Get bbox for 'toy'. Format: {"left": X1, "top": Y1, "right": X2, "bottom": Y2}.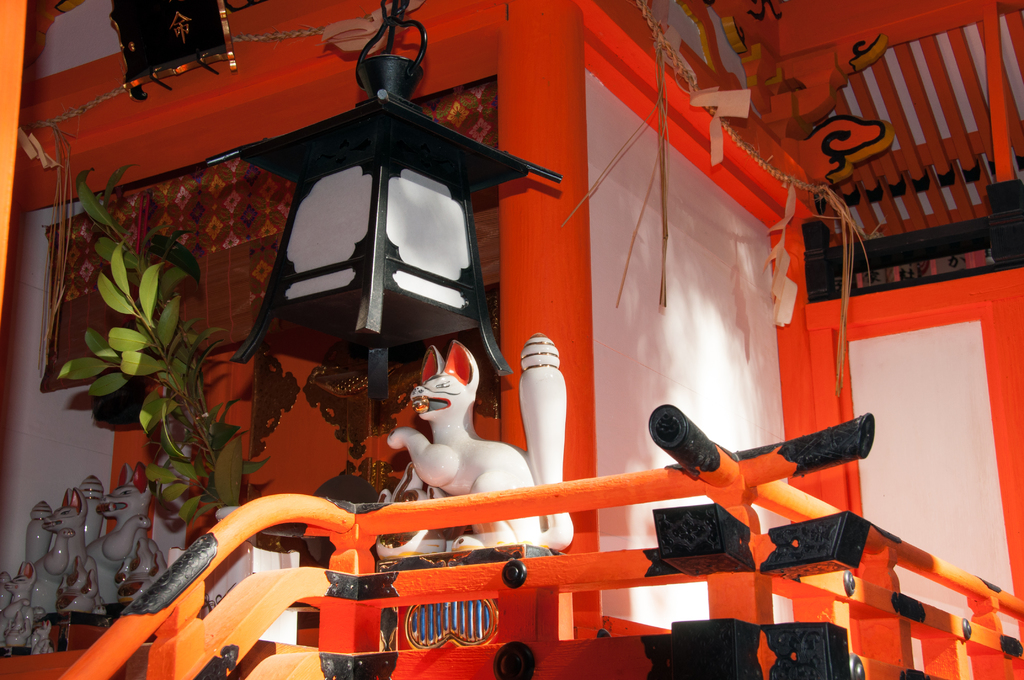
{"left": 394, "top": 349, "right": 521, "bottom": 534}.
